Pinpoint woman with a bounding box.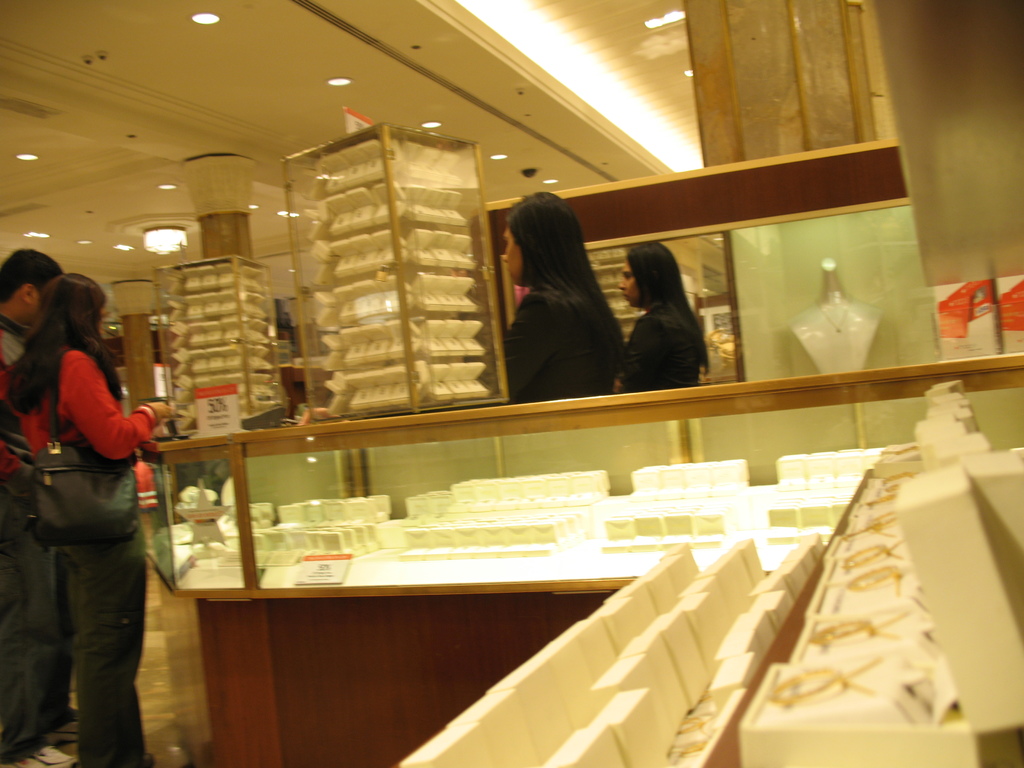
[x1=477, y1=187, x2=641, y2=407].
